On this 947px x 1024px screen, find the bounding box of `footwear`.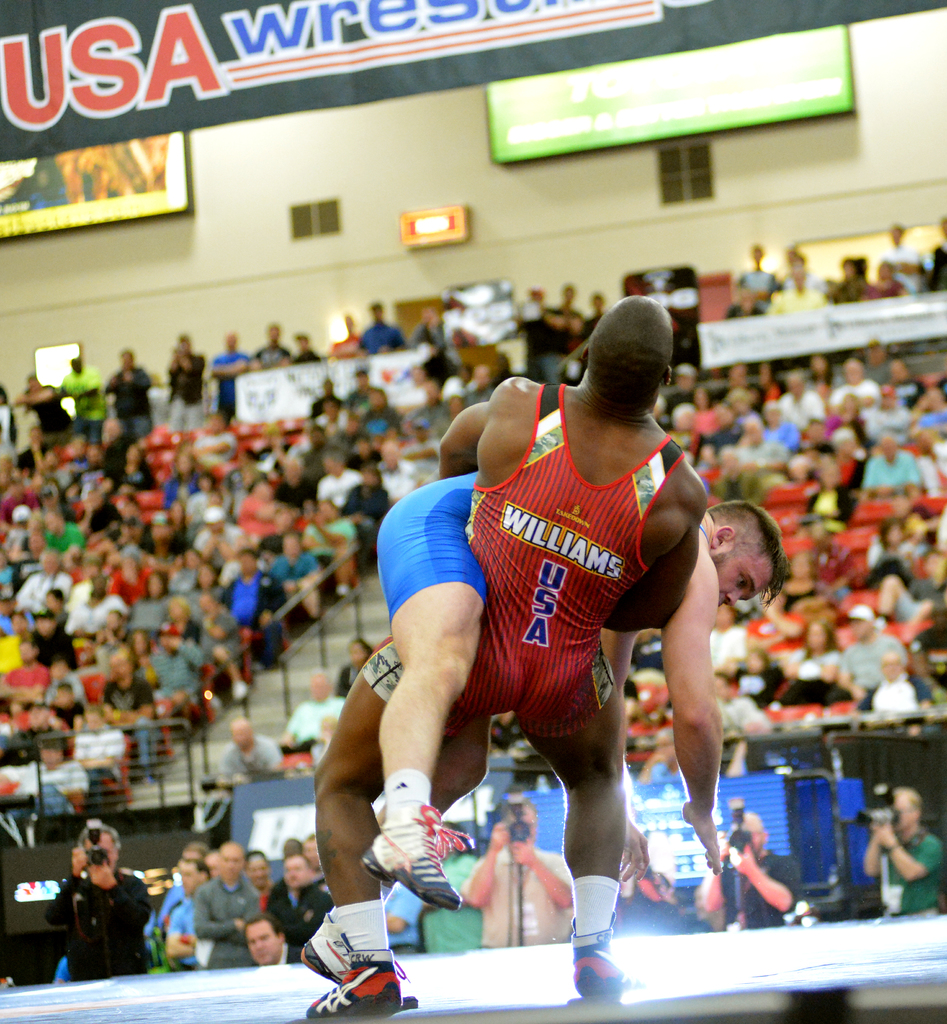
Bounding box: x1=571 y1=926 x2=650 y2=998.
